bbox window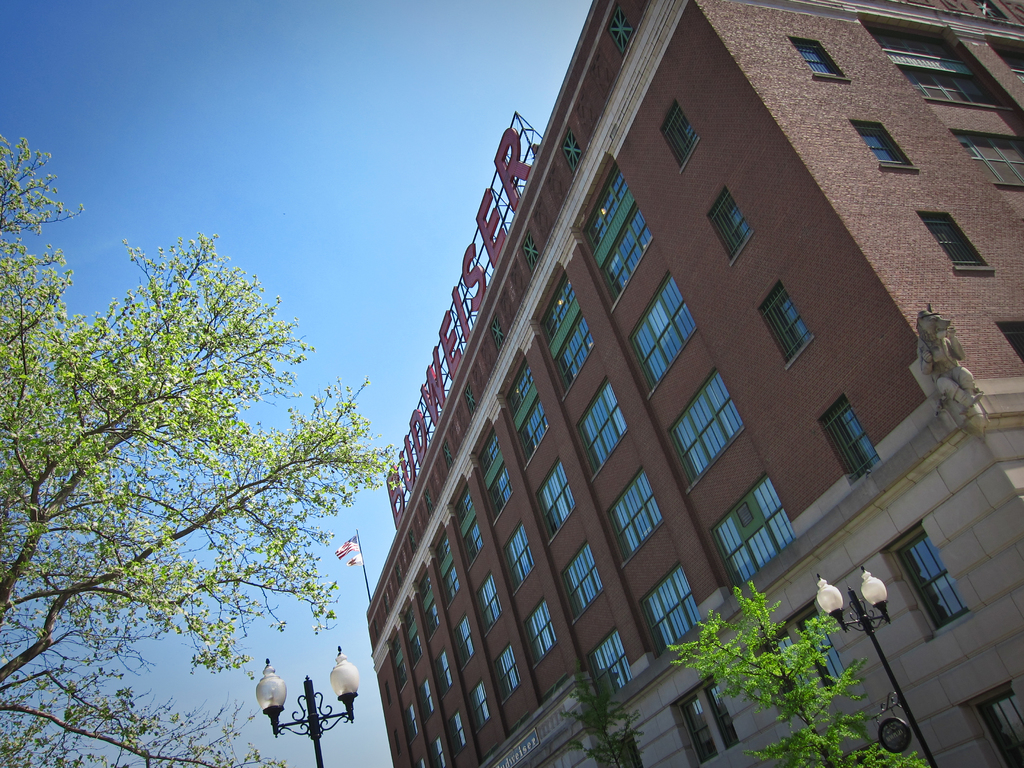
crop(792, 38, 845, 74)
